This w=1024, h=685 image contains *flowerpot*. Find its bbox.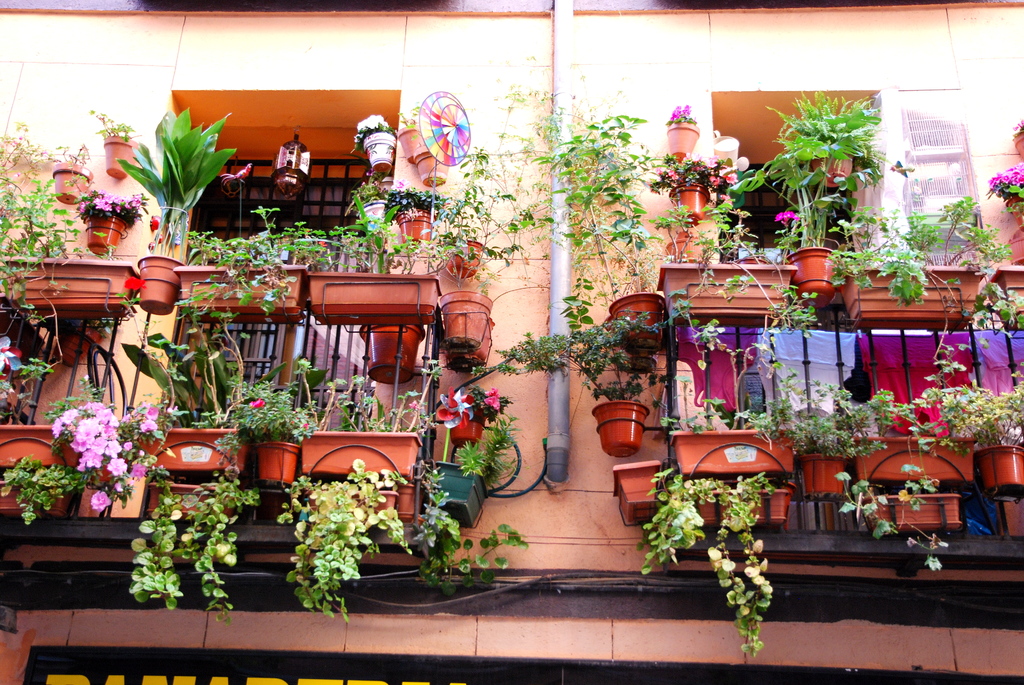
x1=806, y1=157, x2=856, y2=186.
